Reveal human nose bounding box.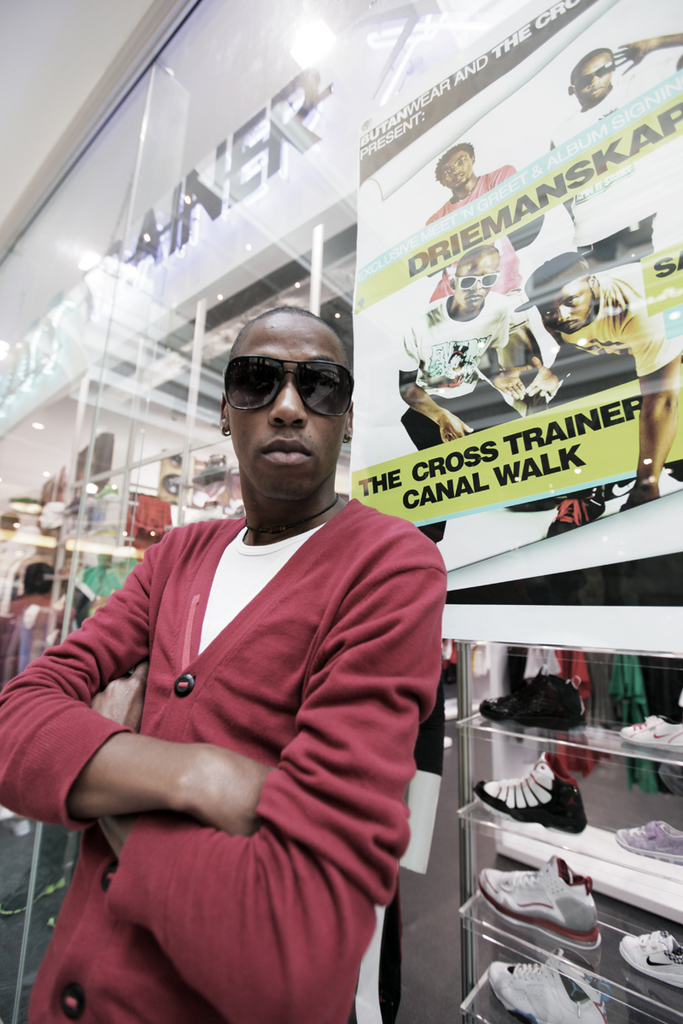
Revealed: pyautogui.locateOnScreen(266, 377, 312, 427).
